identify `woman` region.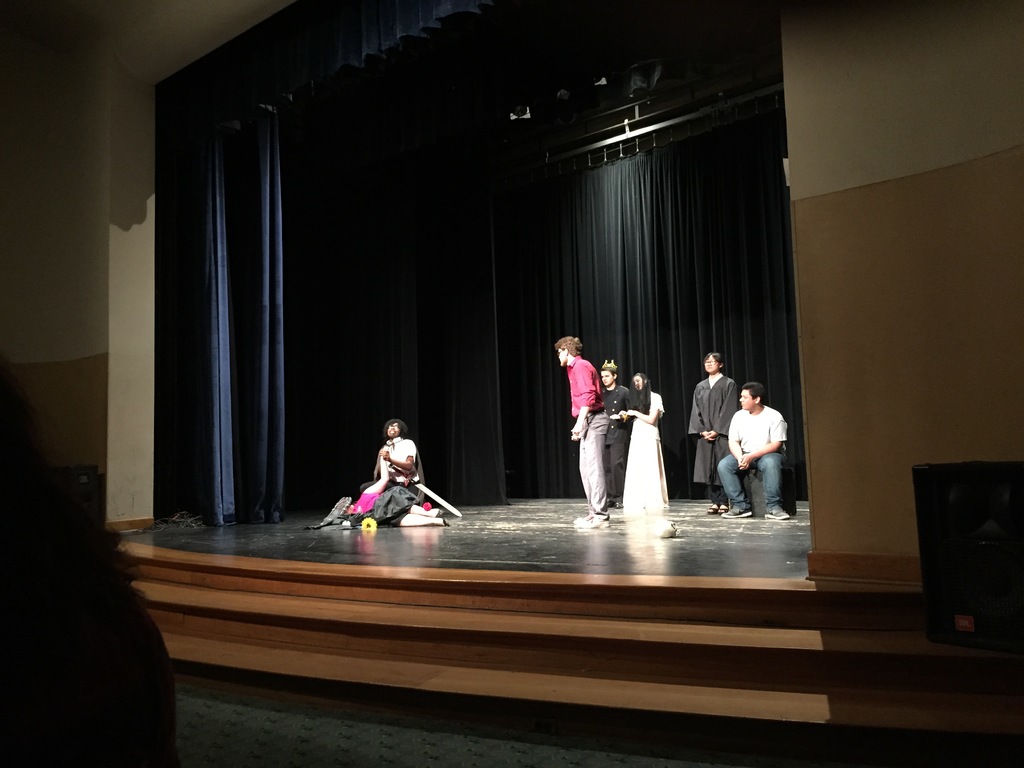
Region: pyautogui.locateOnScreen(681, 346, 737, 522).
